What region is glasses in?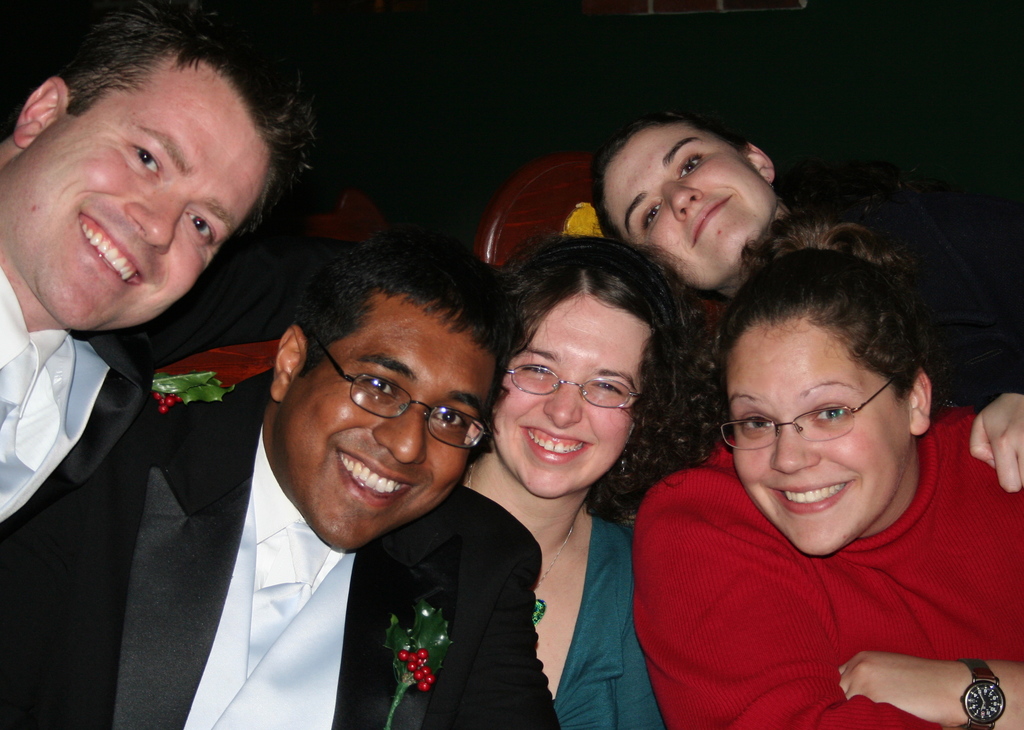
495:362:647:416.
